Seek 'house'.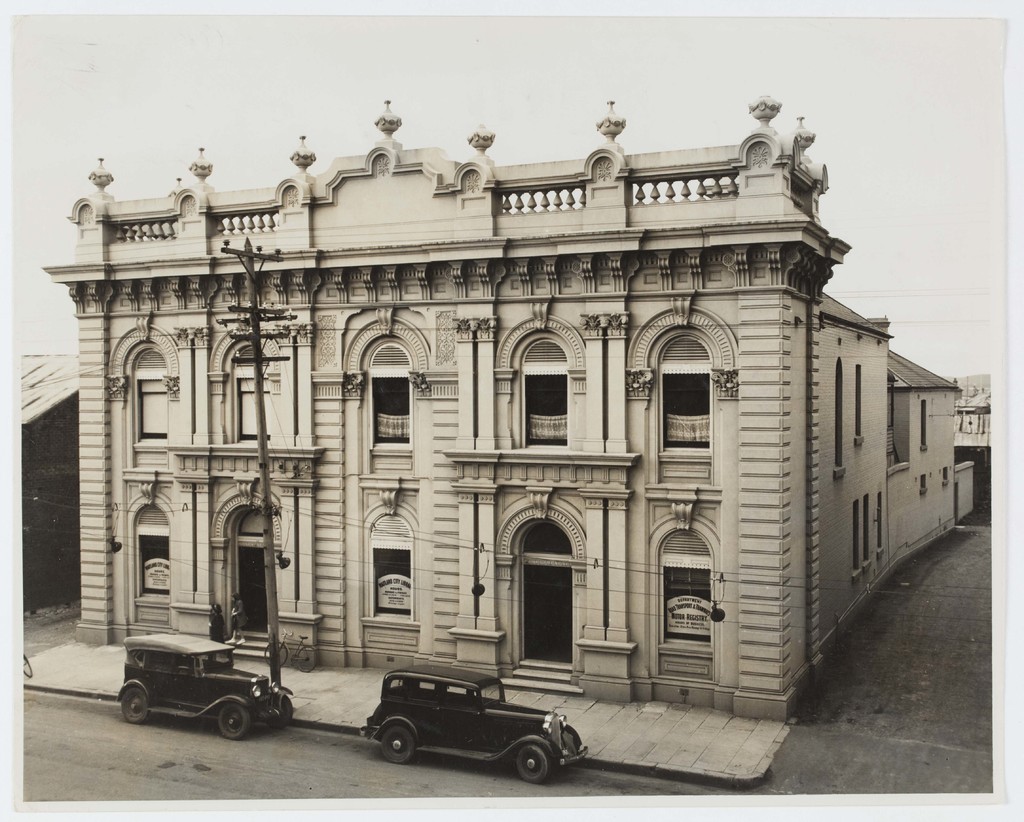
<box>883,349,963,564</box>.
